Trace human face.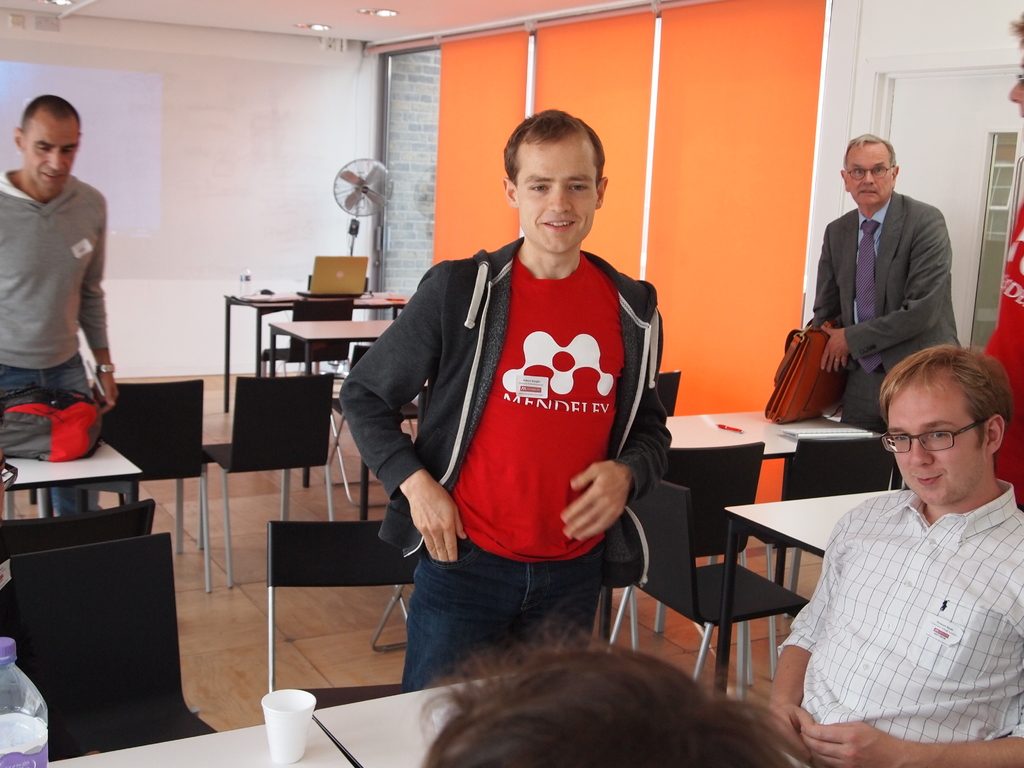
Traced to Rect(847, 145, 891, 206).
